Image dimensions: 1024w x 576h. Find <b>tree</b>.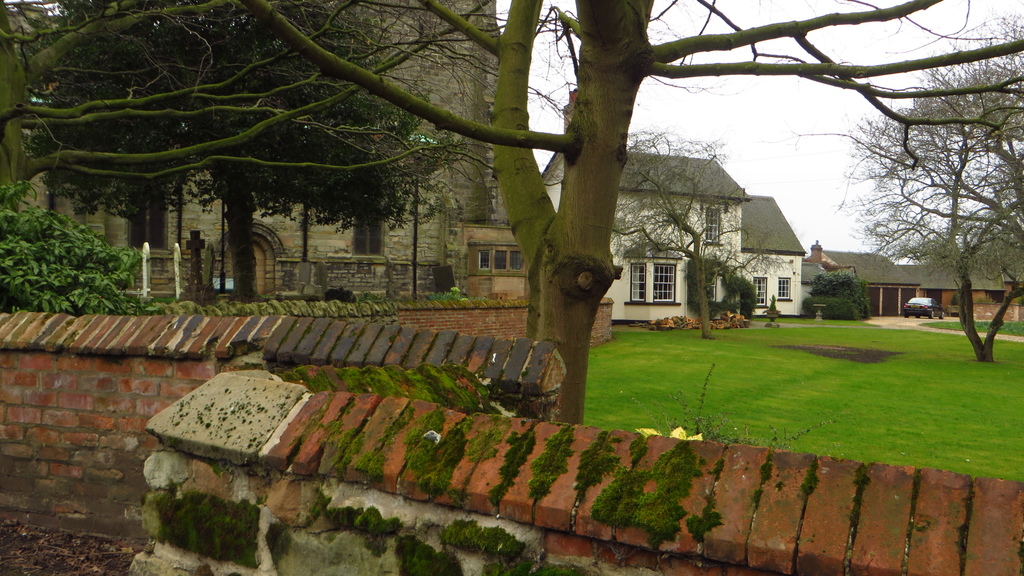
bbox(605, 124, 792, 342).
